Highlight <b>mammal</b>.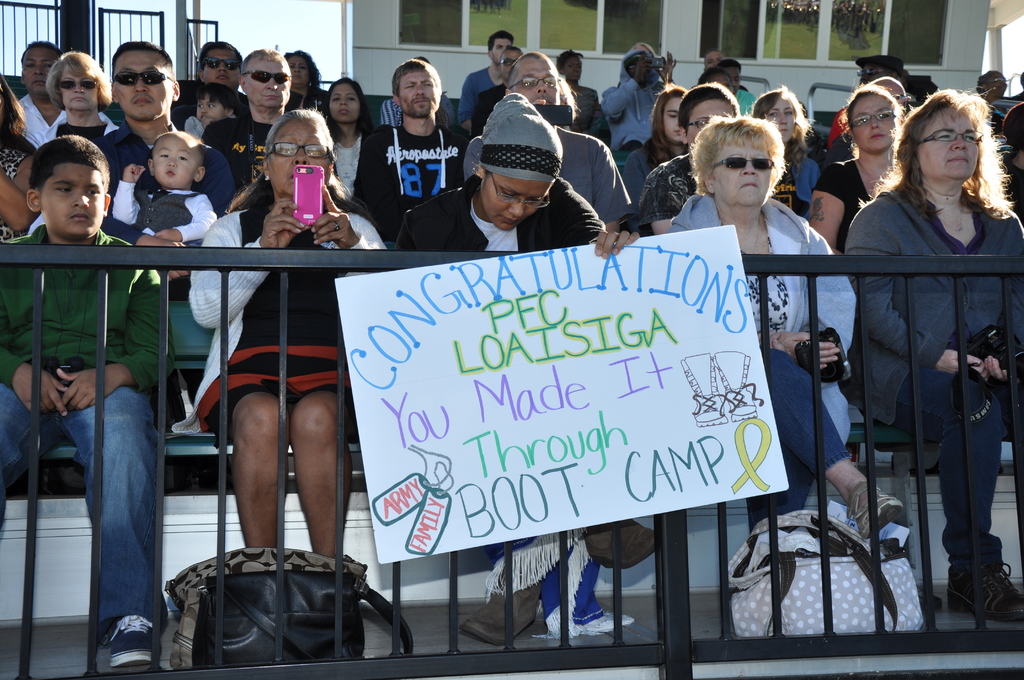
Highlighted region: <bbox>0, 134, 177, 679</bbox>.
